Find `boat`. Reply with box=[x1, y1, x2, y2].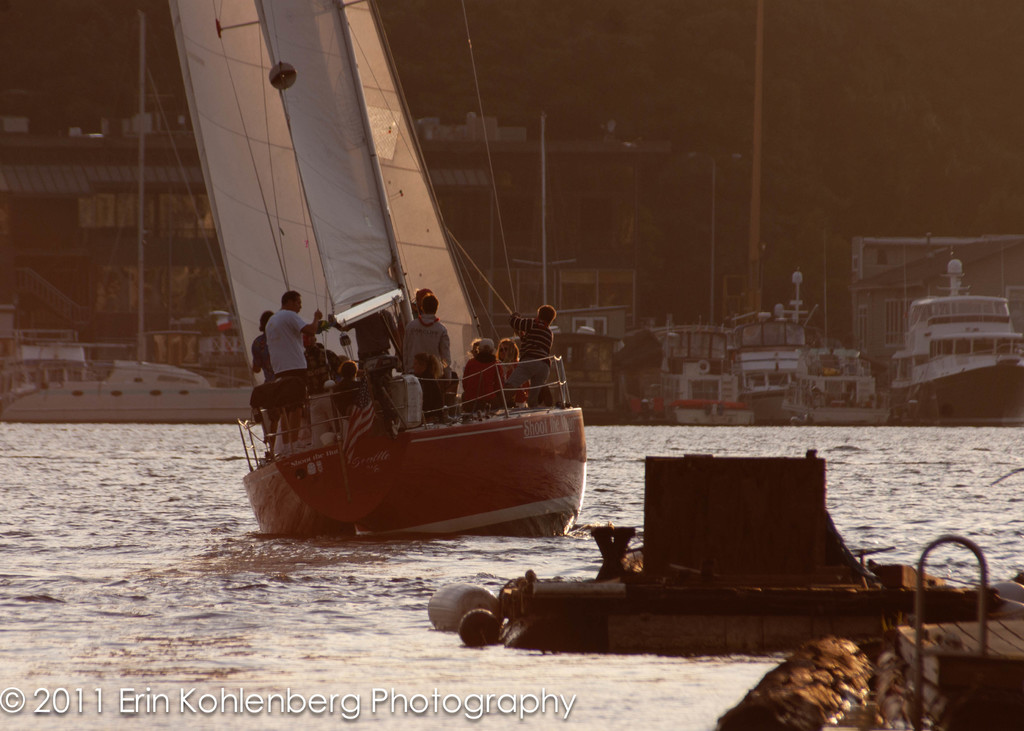
box=[894, 259, 1023, 424].
